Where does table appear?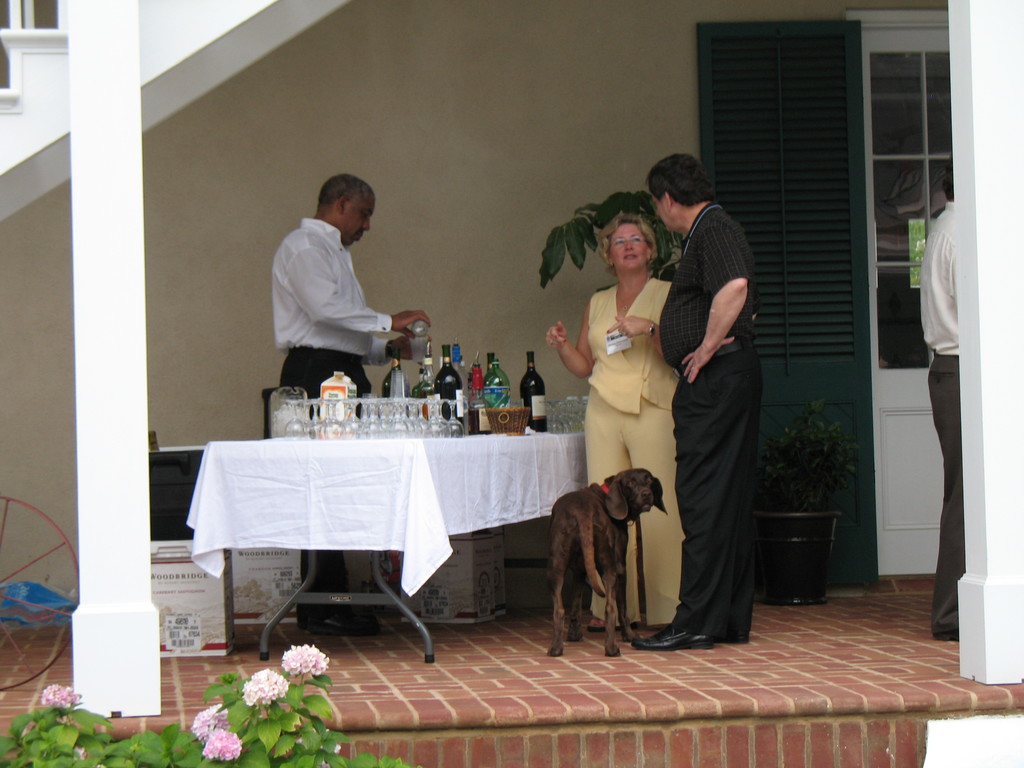
Appears at [left=190, top=427, right=582, bottom=661].
